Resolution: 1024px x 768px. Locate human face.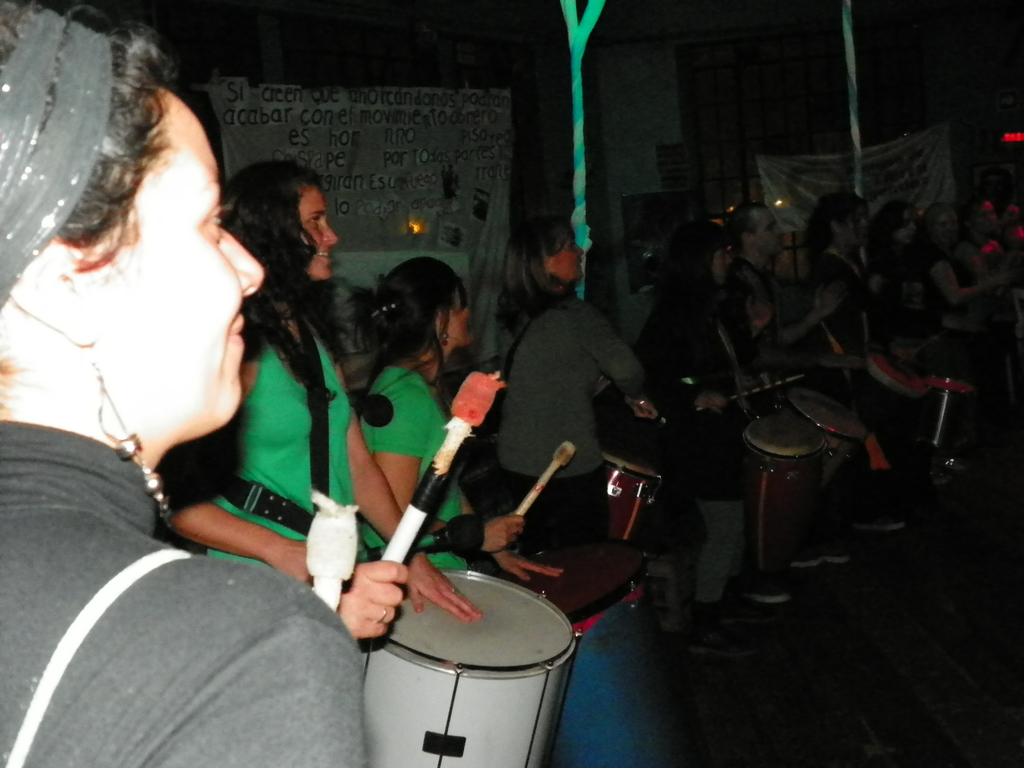
crop(435, 289, 468, 348).
